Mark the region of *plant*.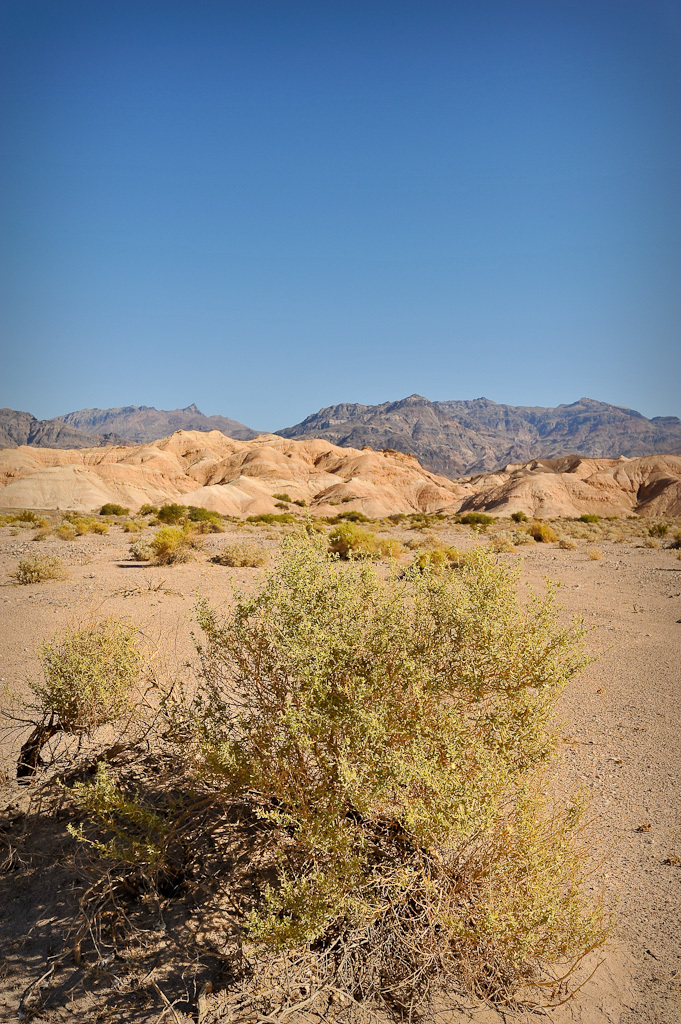
Region: (left=672, top=526, right=680, bottom=555).
